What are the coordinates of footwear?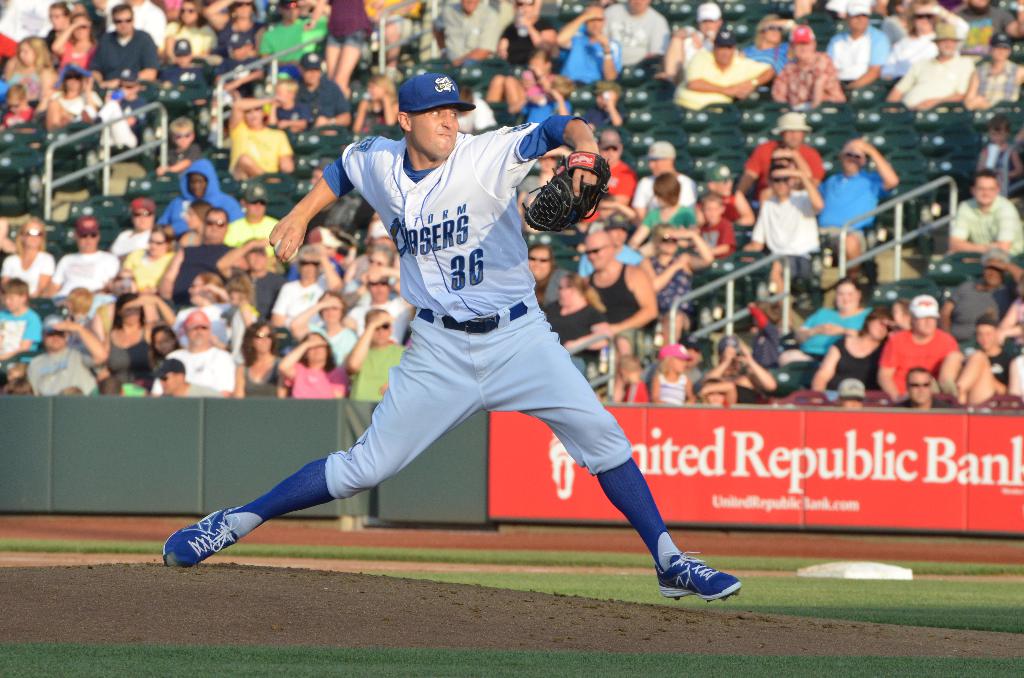
(653, 546, 746, 608).
